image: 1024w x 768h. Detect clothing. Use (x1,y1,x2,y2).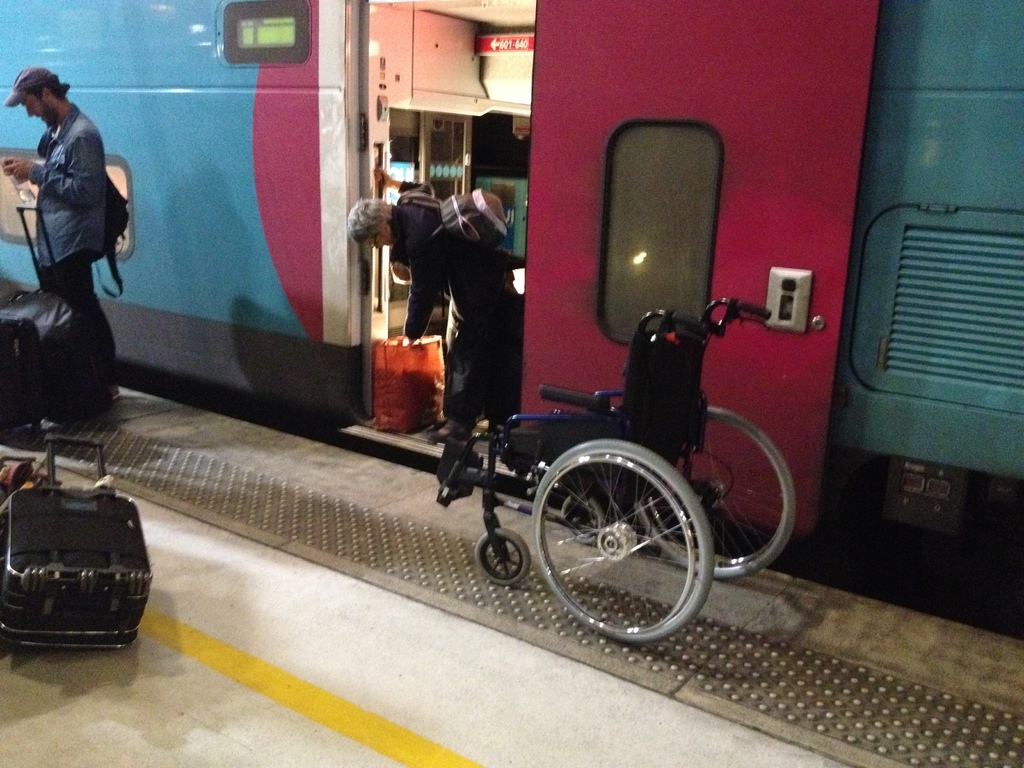
(24,106,126,395).
